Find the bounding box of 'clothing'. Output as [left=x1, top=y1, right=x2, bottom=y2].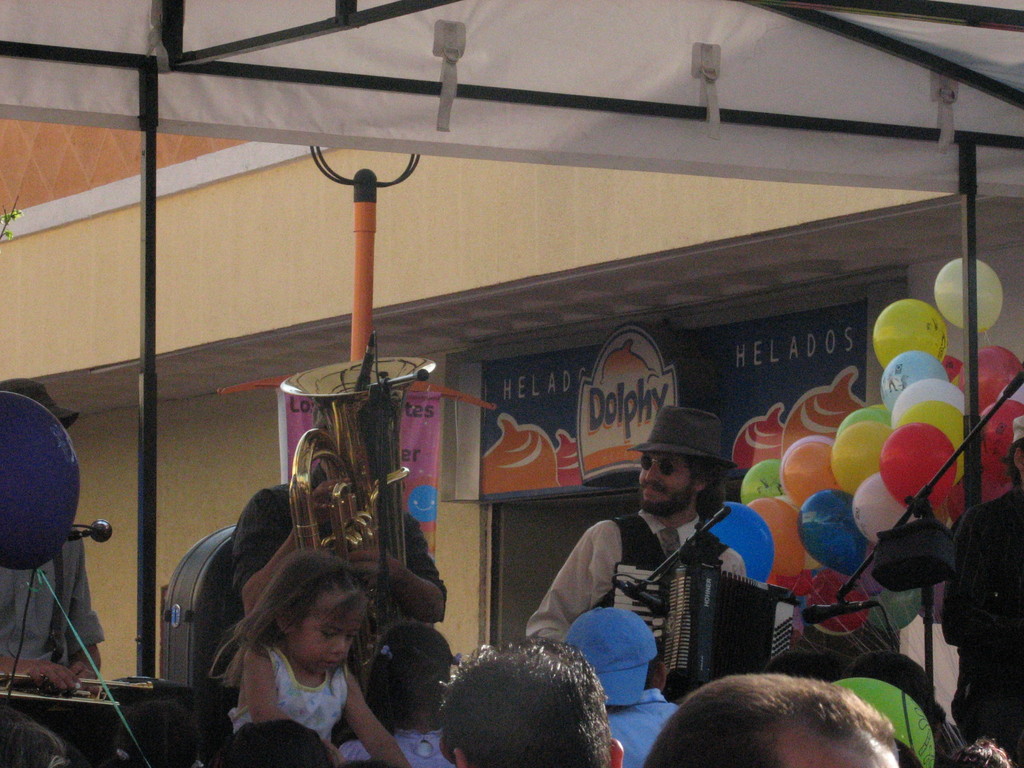
[left=1, top=524, right=114, bottom=669].
